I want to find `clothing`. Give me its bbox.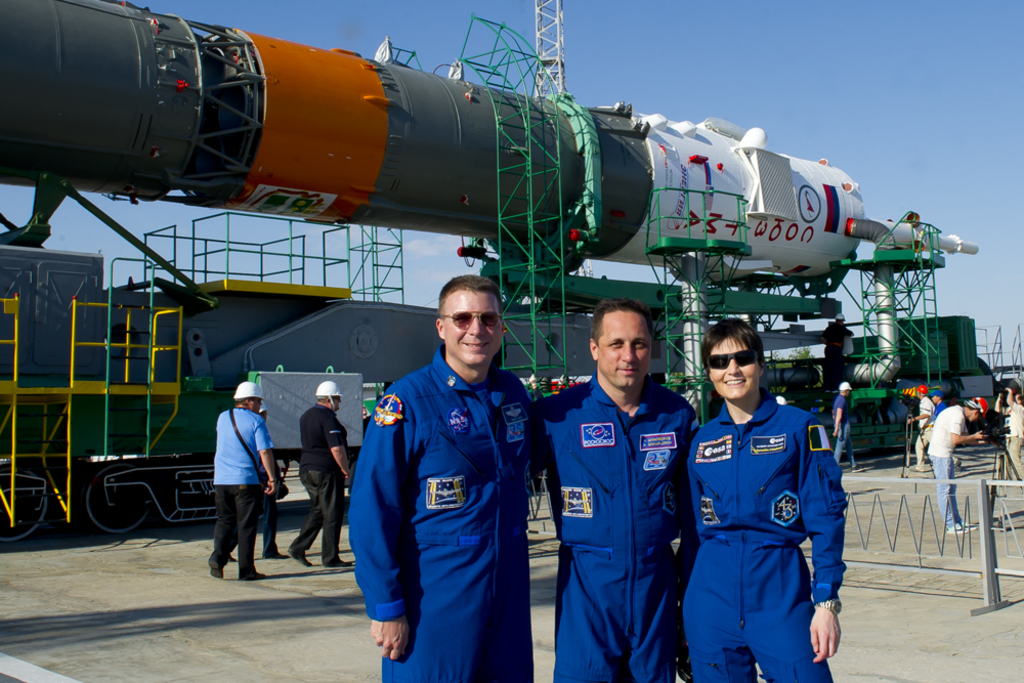
x1=529, y1=375, x2=689, y2=682.
